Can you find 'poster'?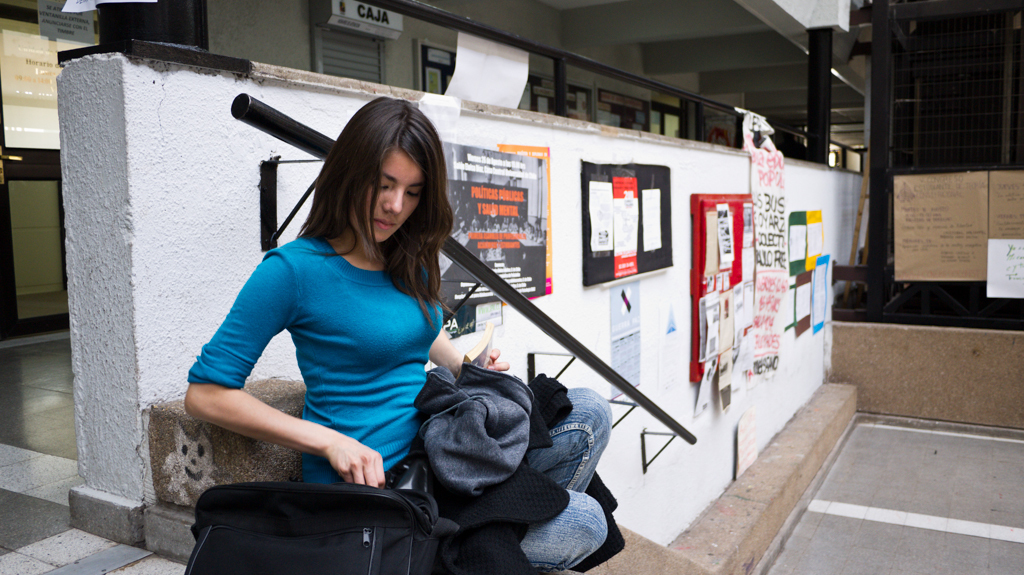
Yes, bounding box: l=792, t=269, r=810, b=334.
